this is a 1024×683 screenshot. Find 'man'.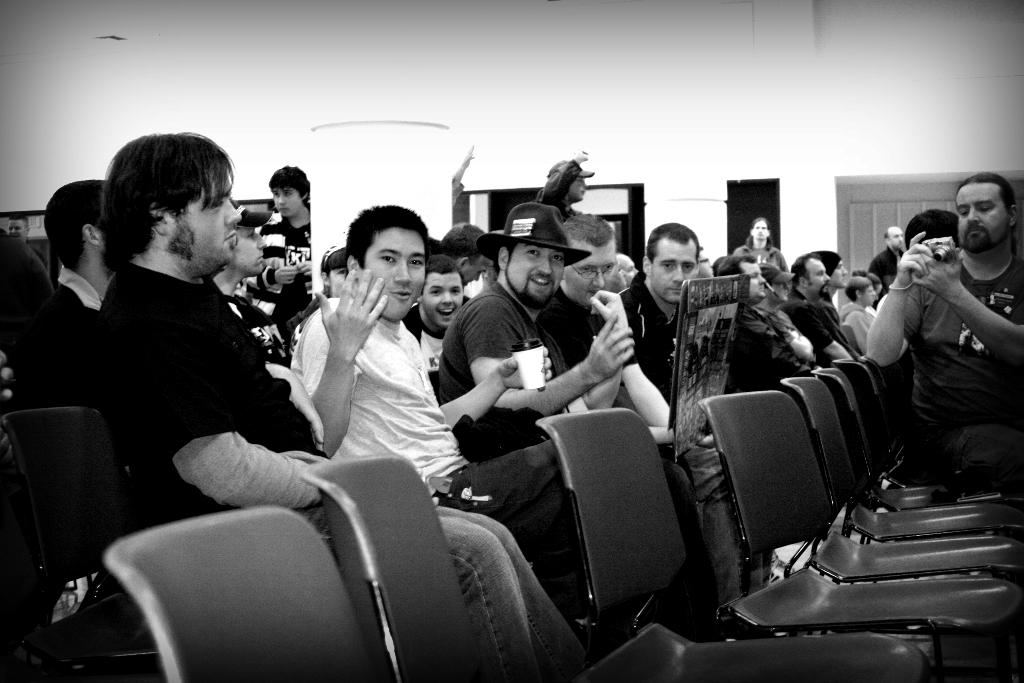
Bounding box: 869:174:1023:484.
